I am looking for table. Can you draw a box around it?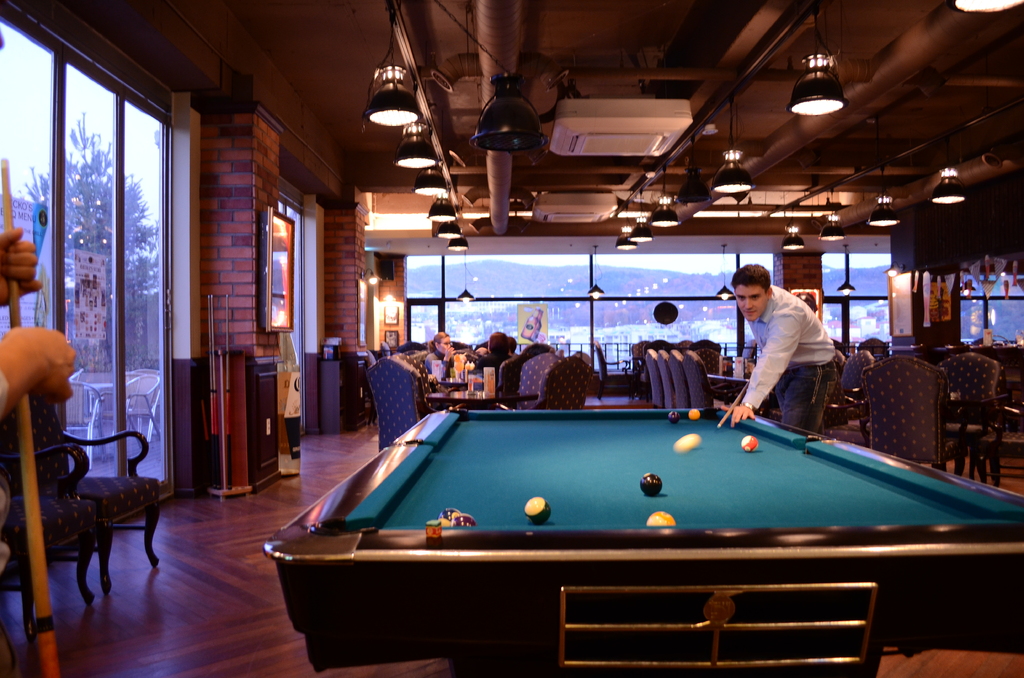
Sure, the bounding box is region(262, 405, 1023, 677).
